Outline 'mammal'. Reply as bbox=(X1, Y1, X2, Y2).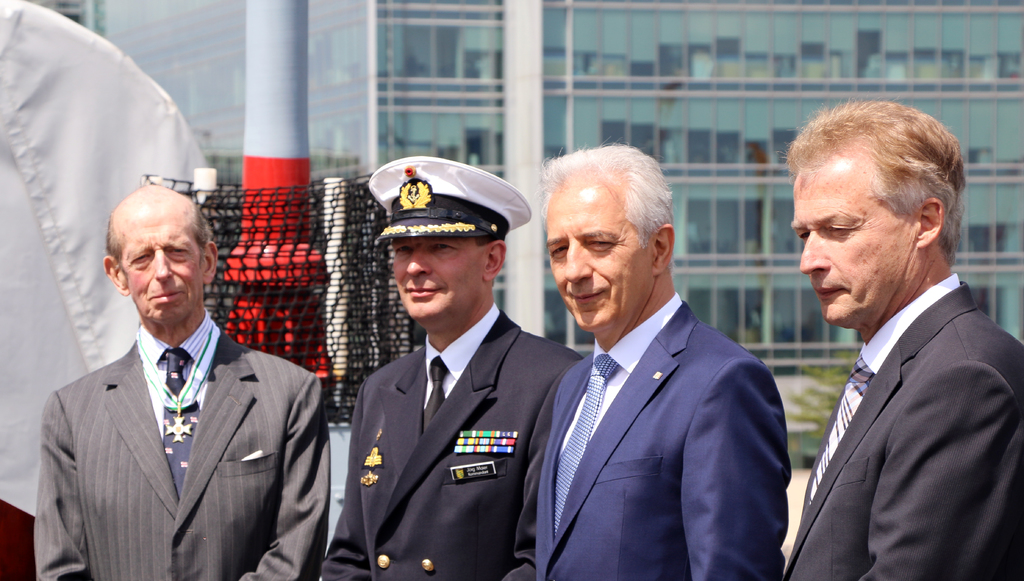
bbox=(25, 190, 318, 580).
